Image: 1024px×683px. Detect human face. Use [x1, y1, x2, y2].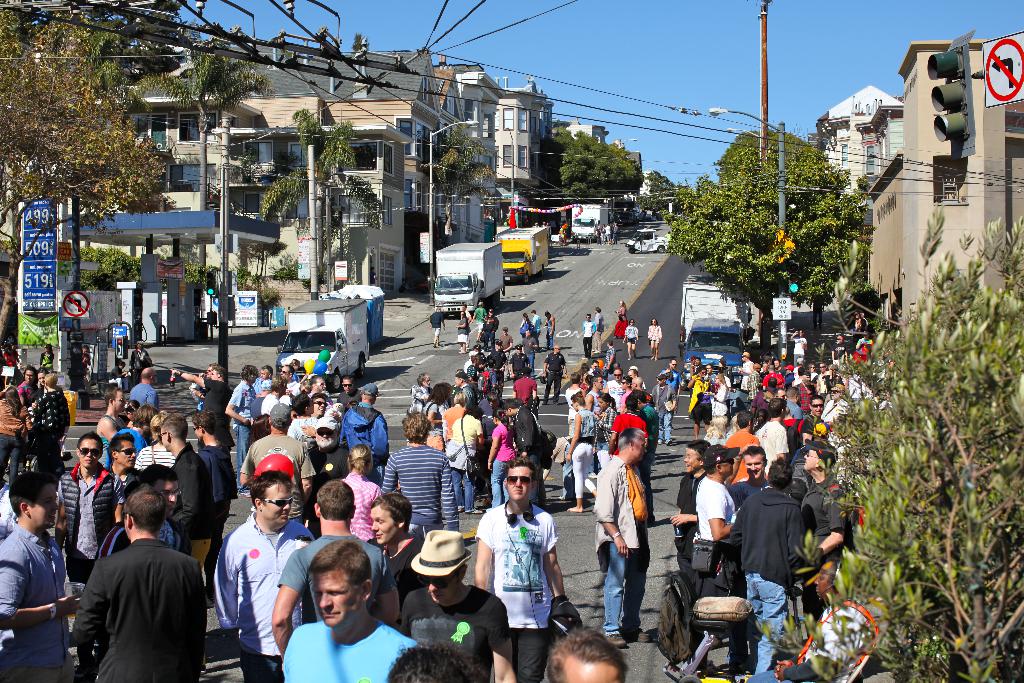
[22, 368, 35, 384].
